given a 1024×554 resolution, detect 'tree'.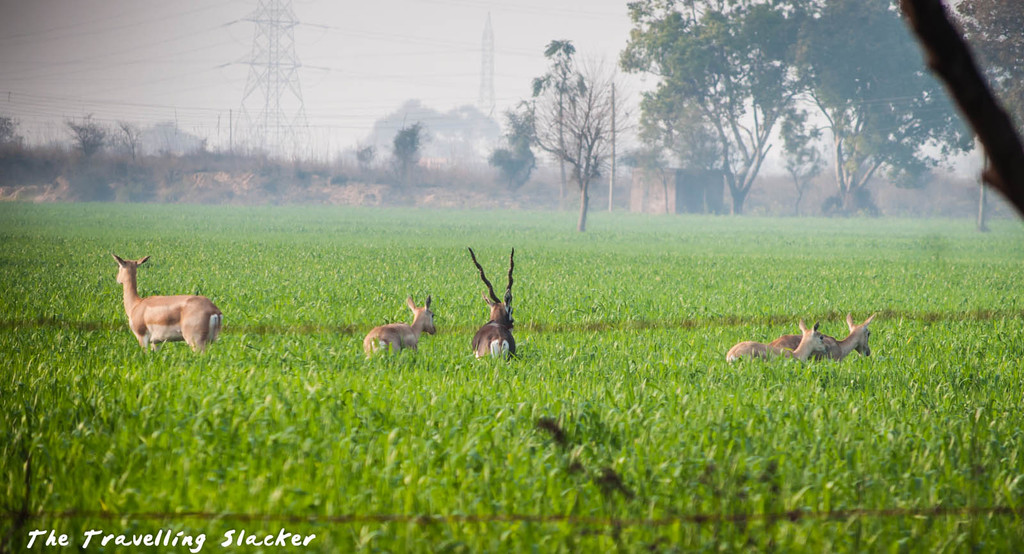
[left=60, top=113, right=110, bottom=166].
